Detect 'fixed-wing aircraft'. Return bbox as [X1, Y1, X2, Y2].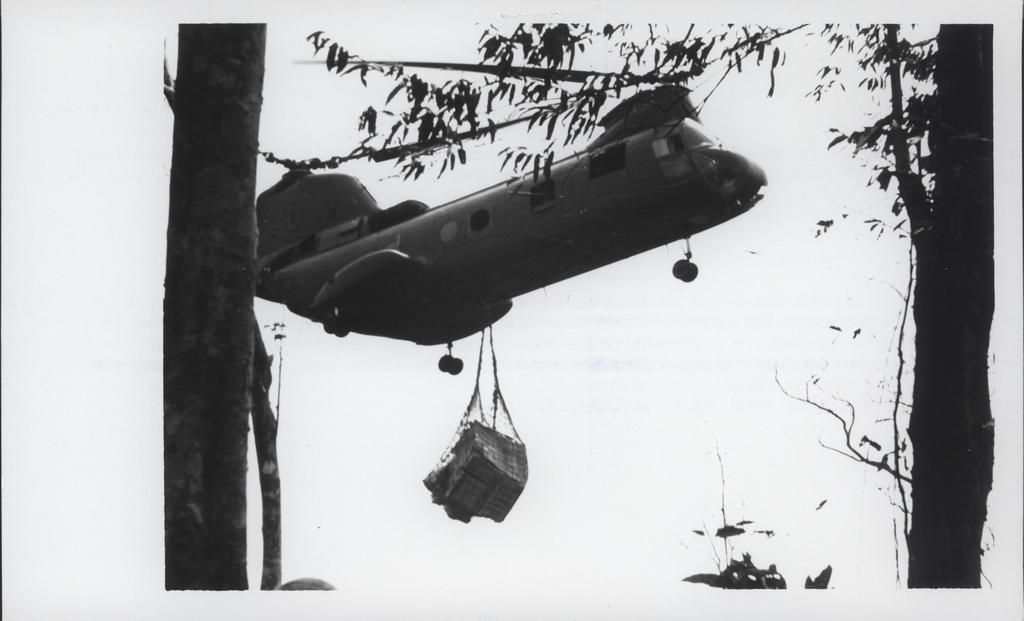
[239, 85, 768, 370].
